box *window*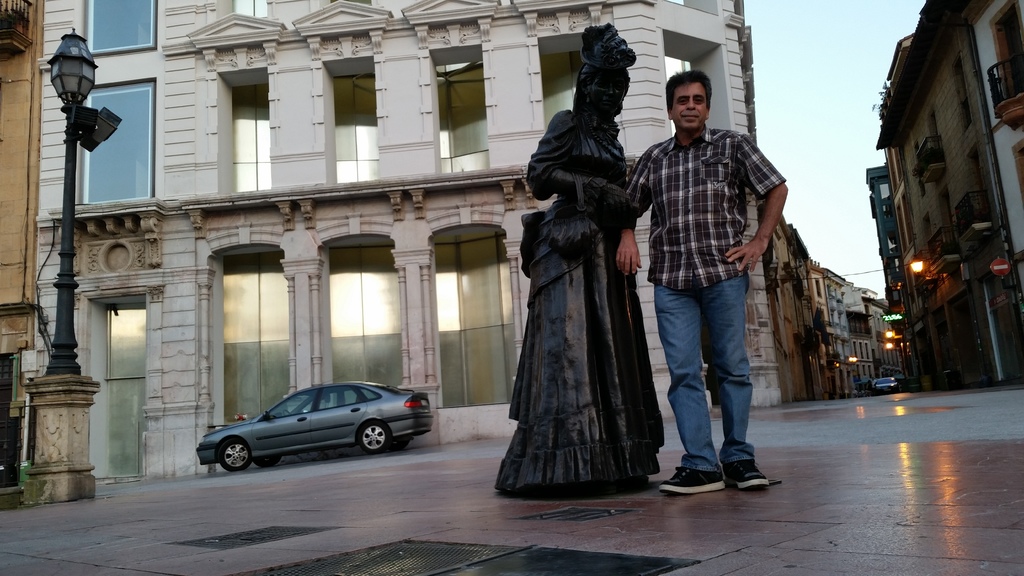
x1=328, y1=246, x2=404, y2=386
